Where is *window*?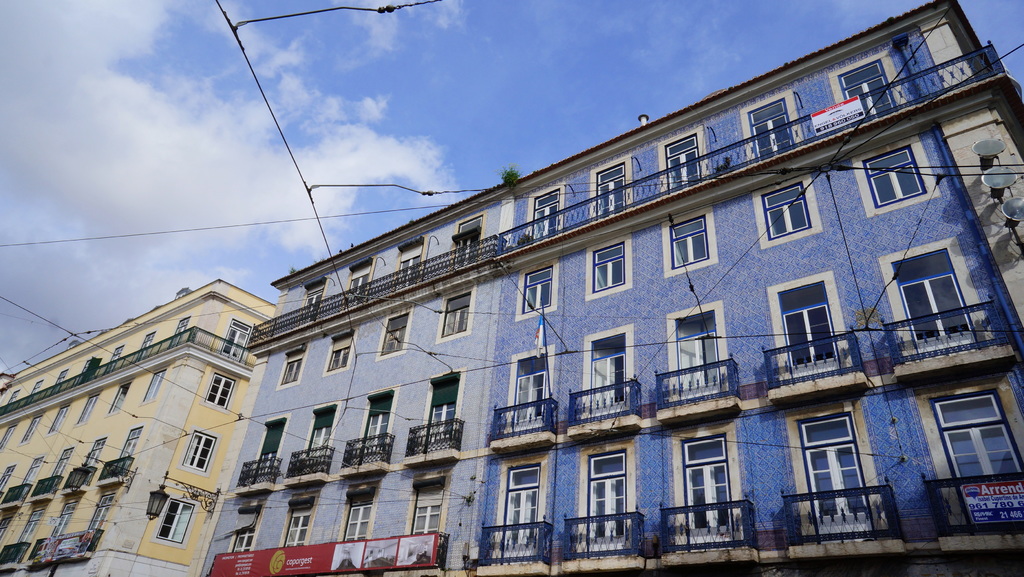
BBox(323, 328, 353, 375).
